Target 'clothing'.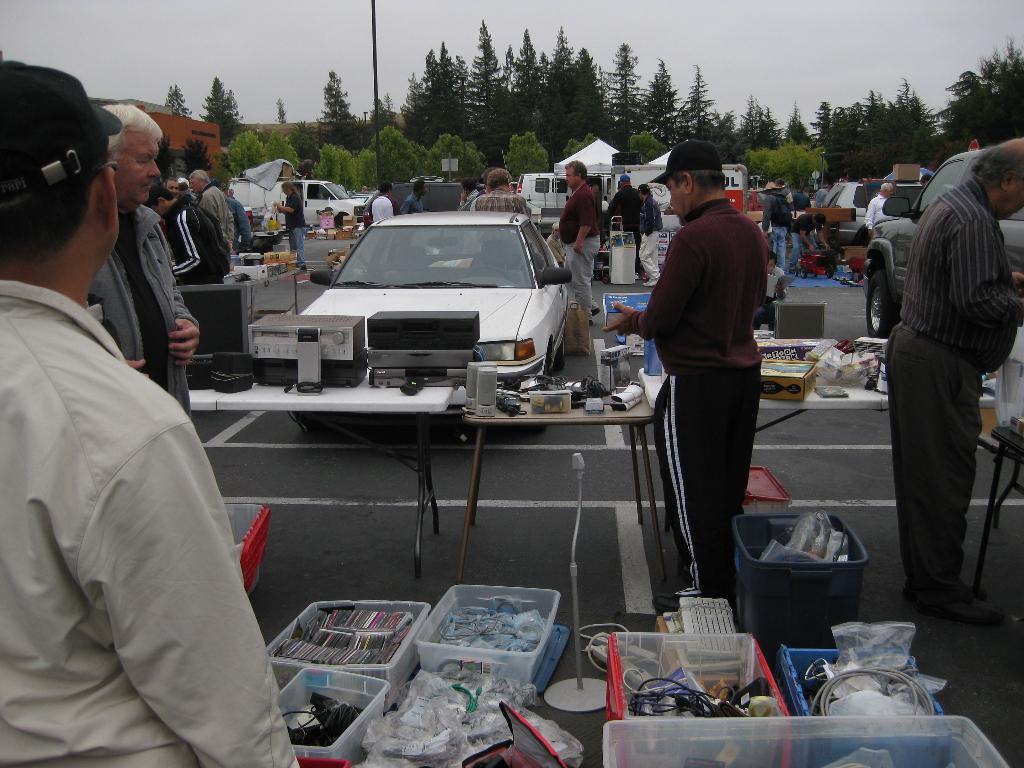
Target region: box(221, 186, 252, 244).
